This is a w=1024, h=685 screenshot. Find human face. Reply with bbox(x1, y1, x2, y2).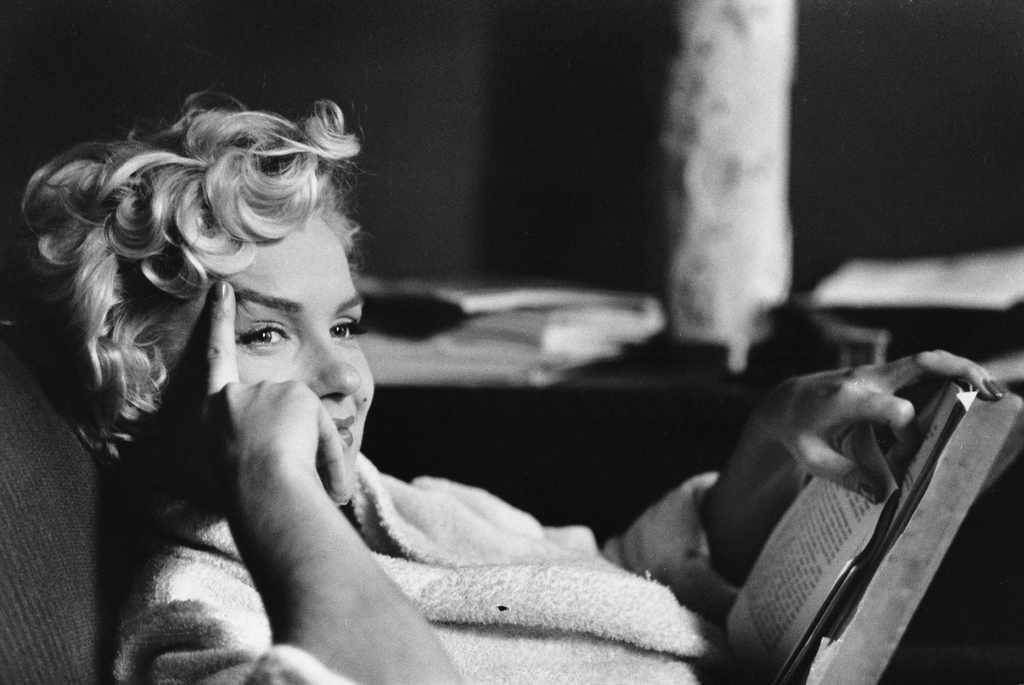
bbox(228, 213, 377, 481).
